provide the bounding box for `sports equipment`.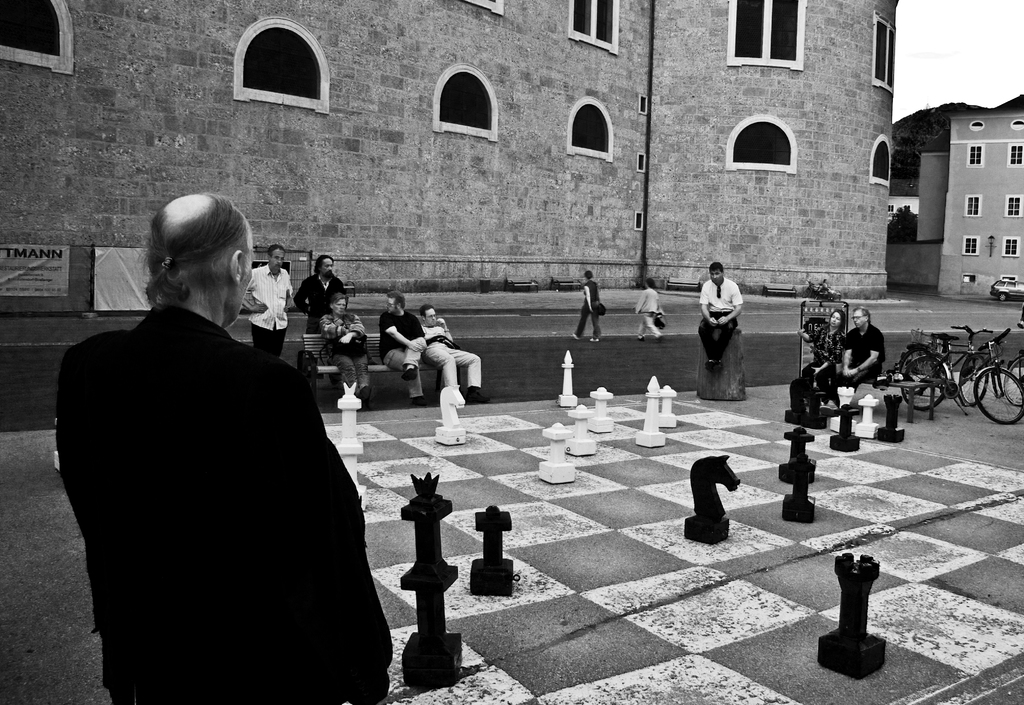
region(556, 347, 575, 408).
